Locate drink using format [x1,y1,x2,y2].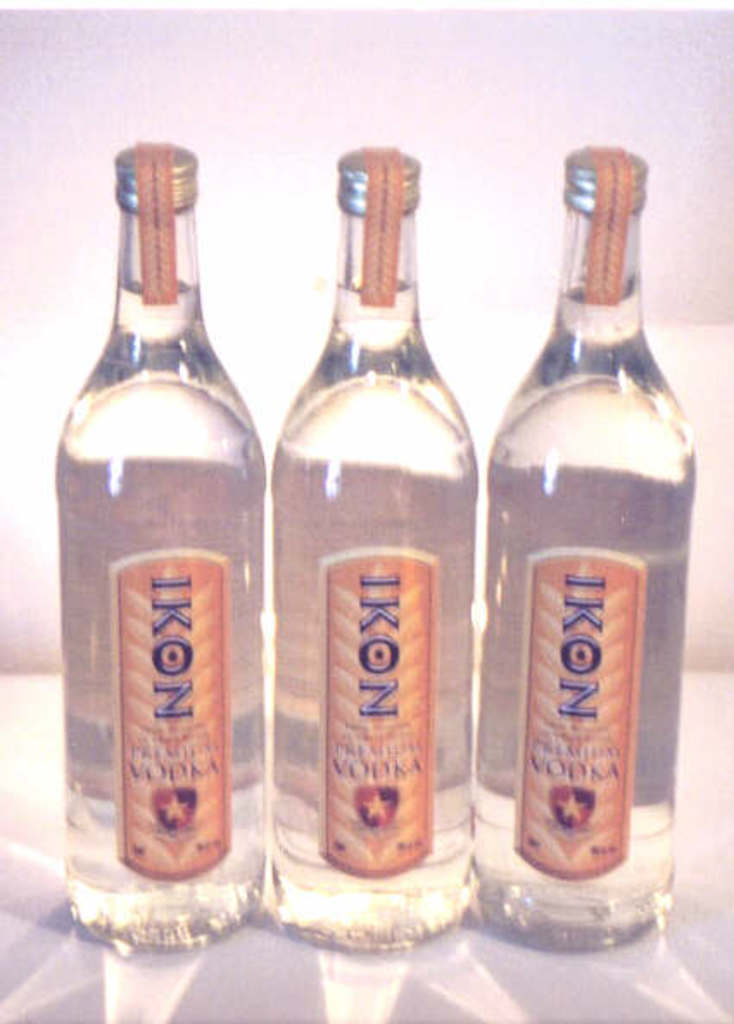
[263,145,468,943].
